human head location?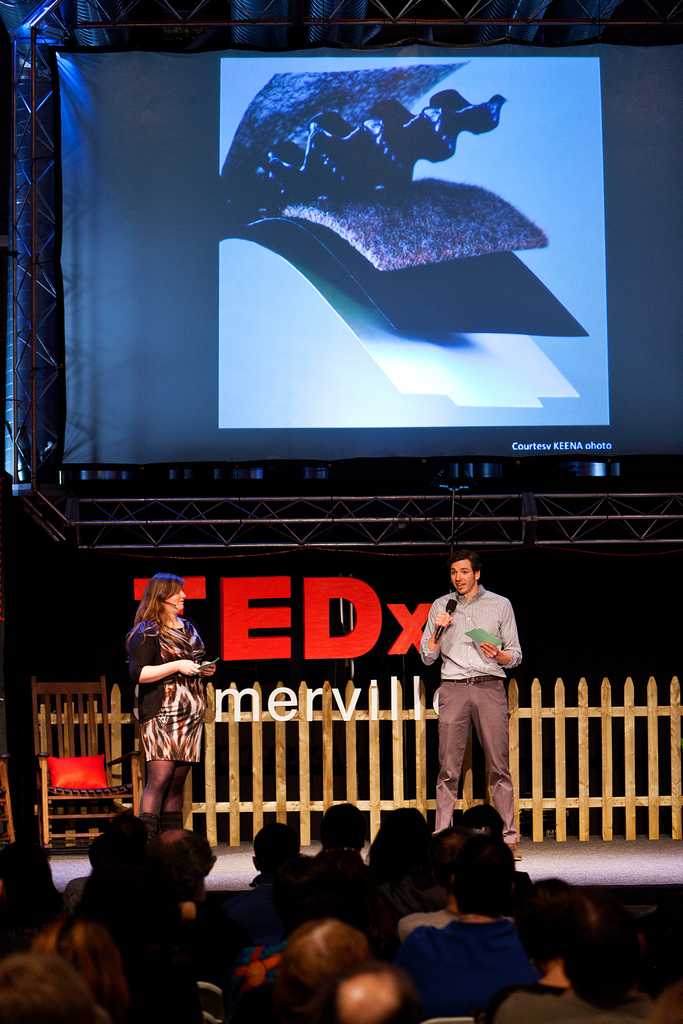
<region>509, 875, 597, 970</region>
